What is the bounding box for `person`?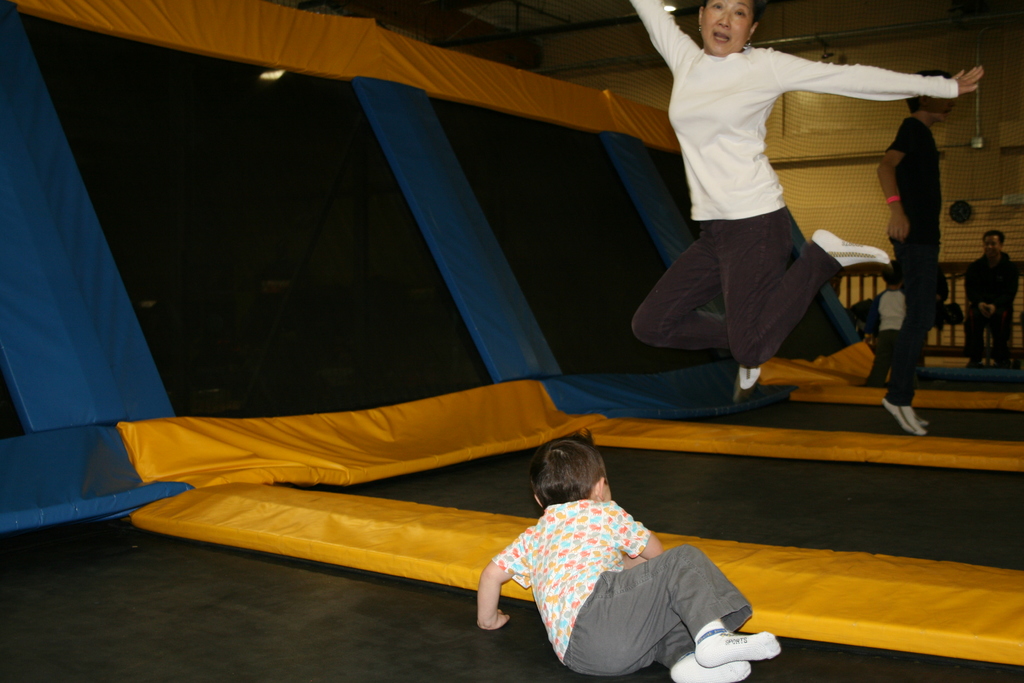
BBox(960, 226, 1023, 365).
